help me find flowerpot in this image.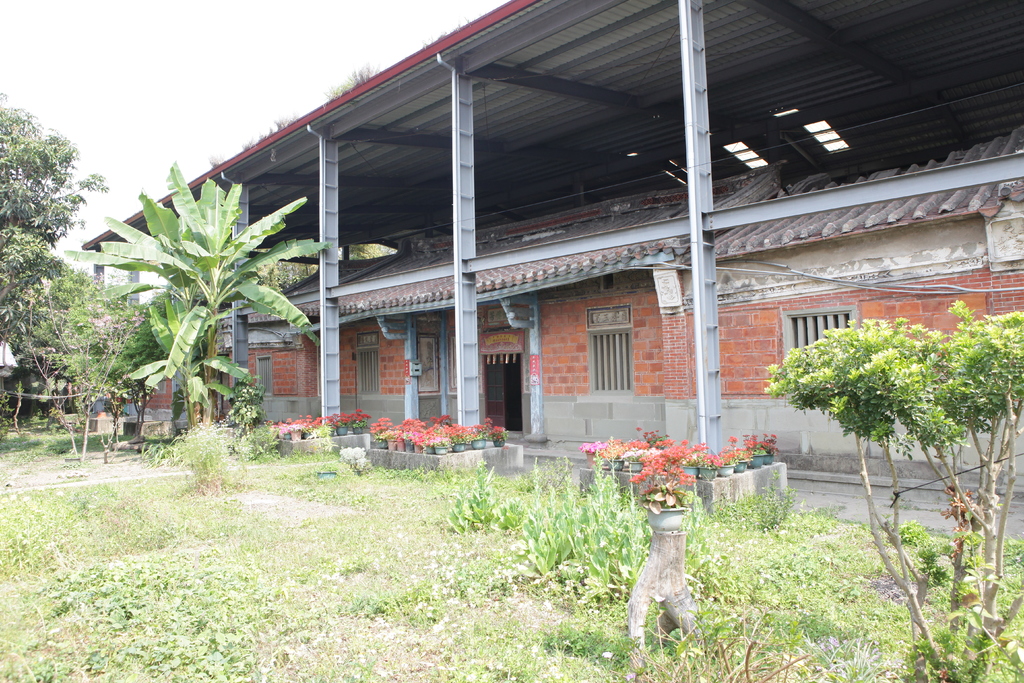
Found it: x1=751 y1=457 x2=764 y2=470.
